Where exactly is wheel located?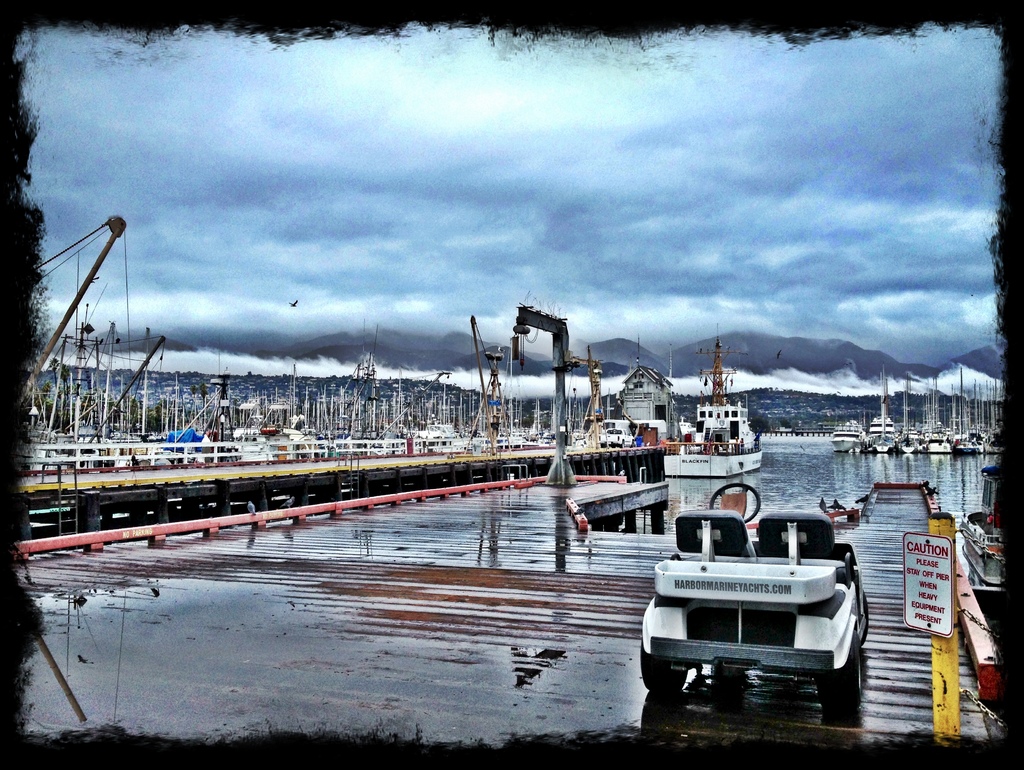
Its bounding box is bbox=[636, 639, 685, 695].
